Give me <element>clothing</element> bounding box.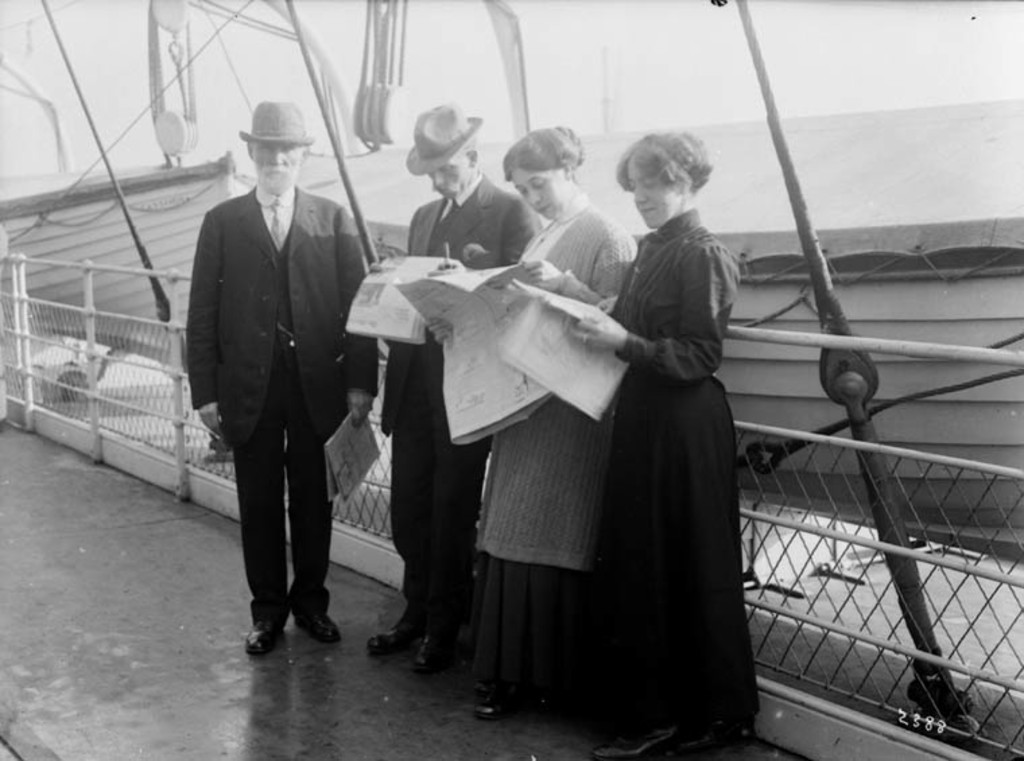
bbox=[548, 174, 769, 725].
